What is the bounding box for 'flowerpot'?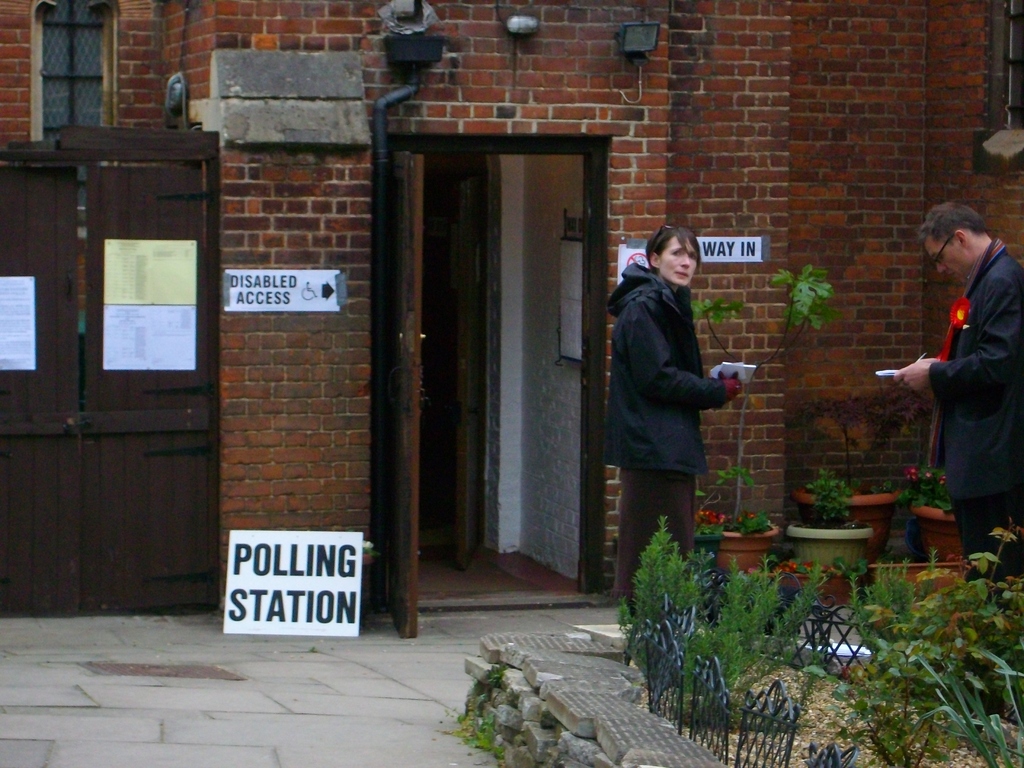
914 498 970 557.
